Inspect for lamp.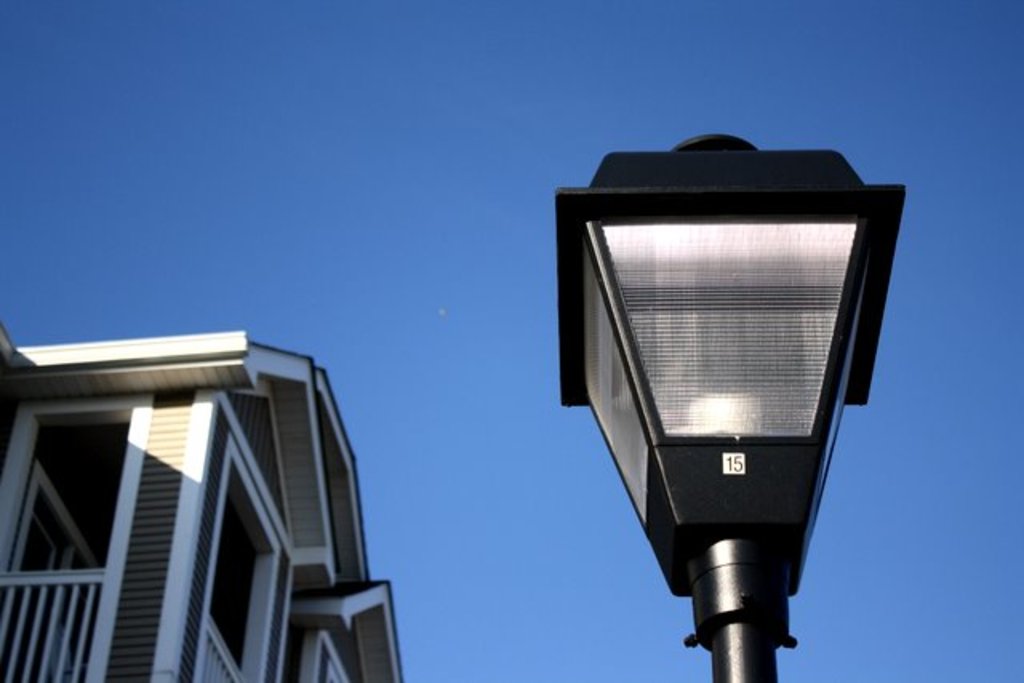
Inspection: locate(547, 133, 906, 681).
